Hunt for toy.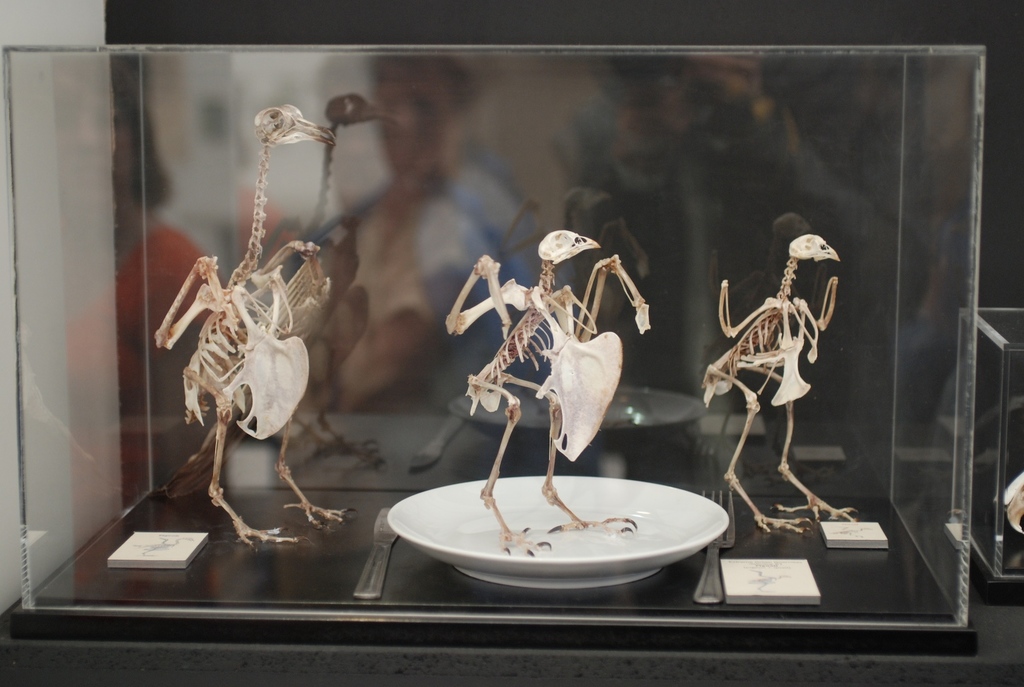
Hunted down at 861, 267, 982, 414.
